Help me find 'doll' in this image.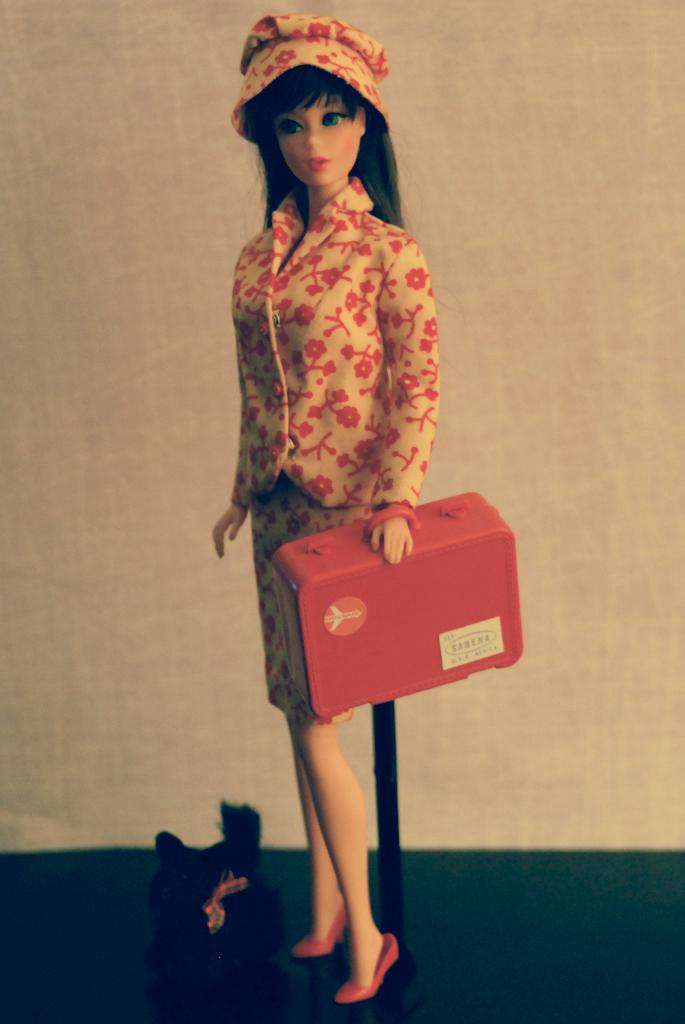
Found it: (198,10,527,1005).
